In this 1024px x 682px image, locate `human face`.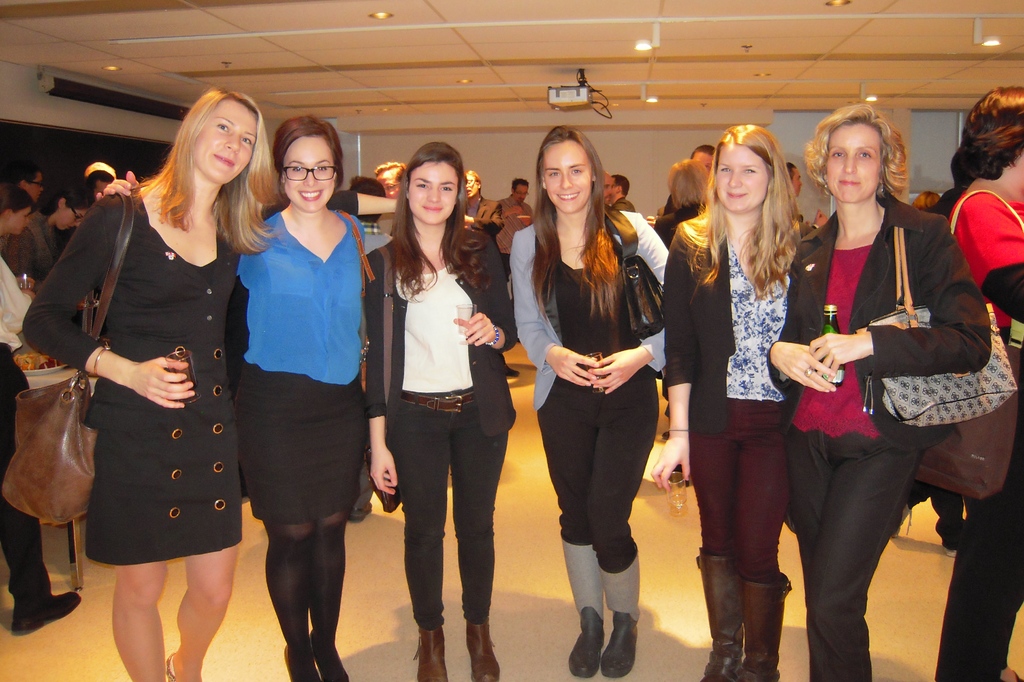
Bounding box: bbox=[716, 144, 768, 211].
